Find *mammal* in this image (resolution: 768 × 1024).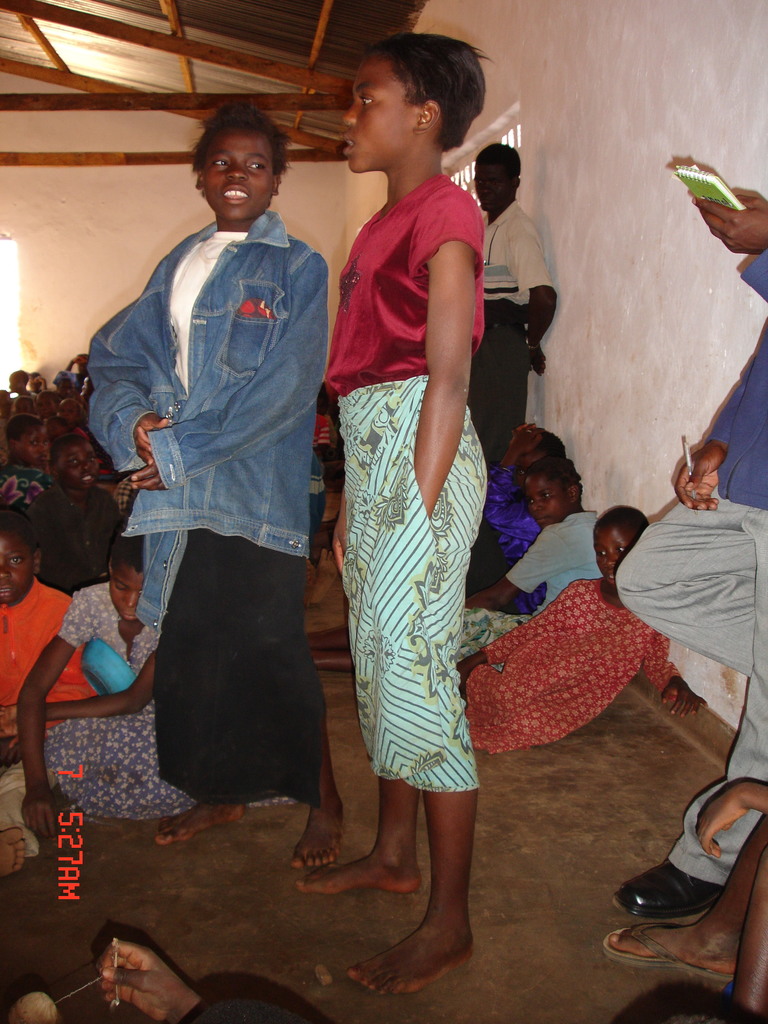
region(609, 982, 767, 1023).
